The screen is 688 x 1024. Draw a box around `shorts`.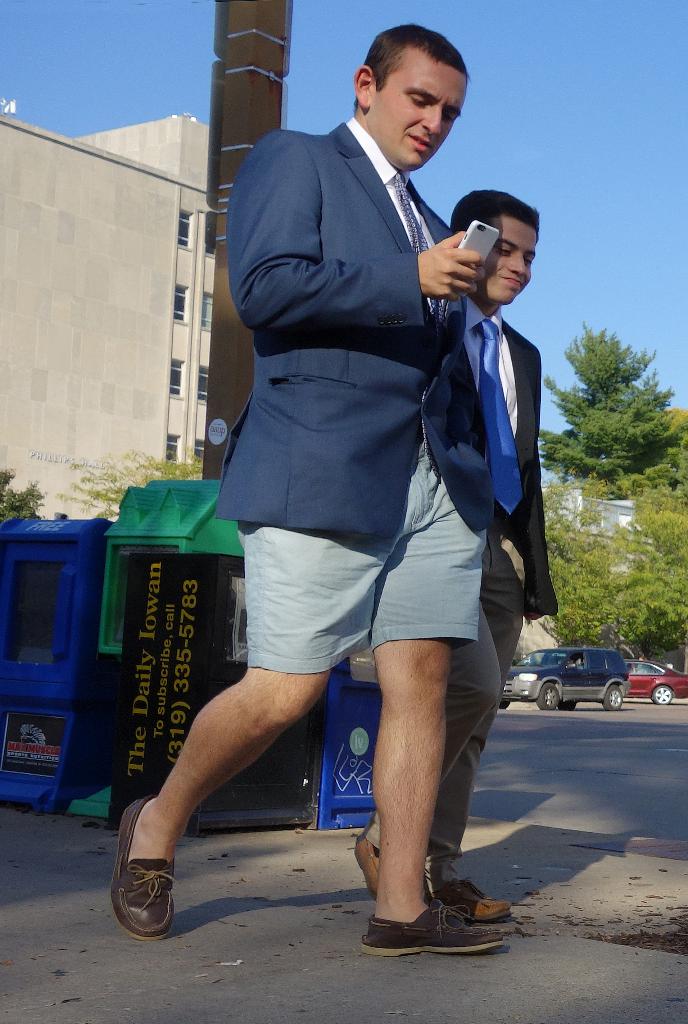
Rect(236, 440, 485, 676).
